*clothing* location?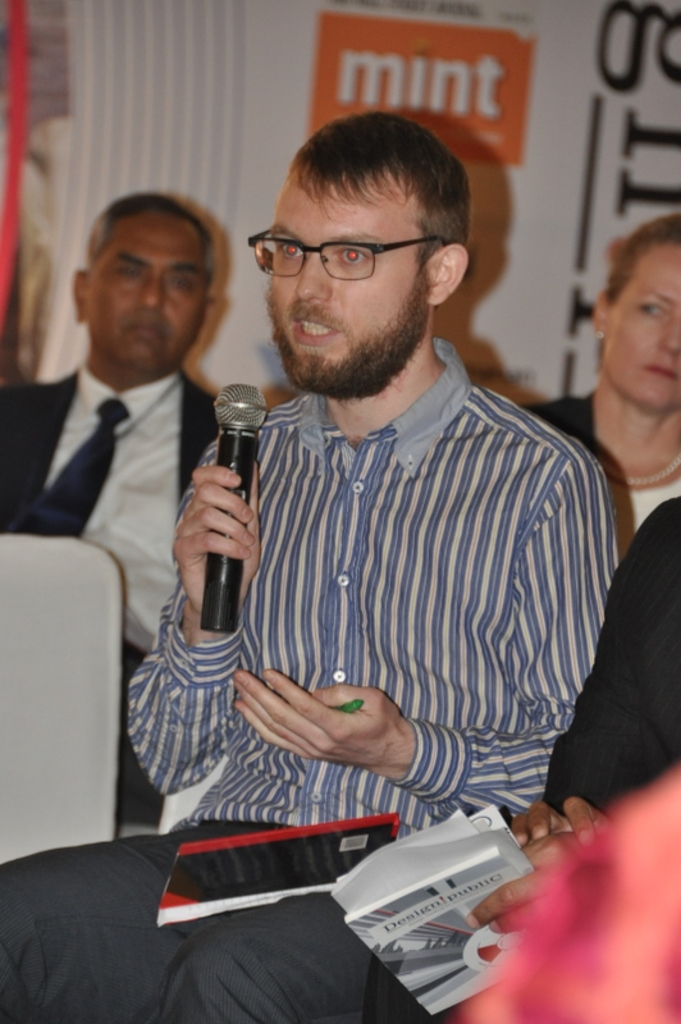
box(26, 340, 227, 684)
